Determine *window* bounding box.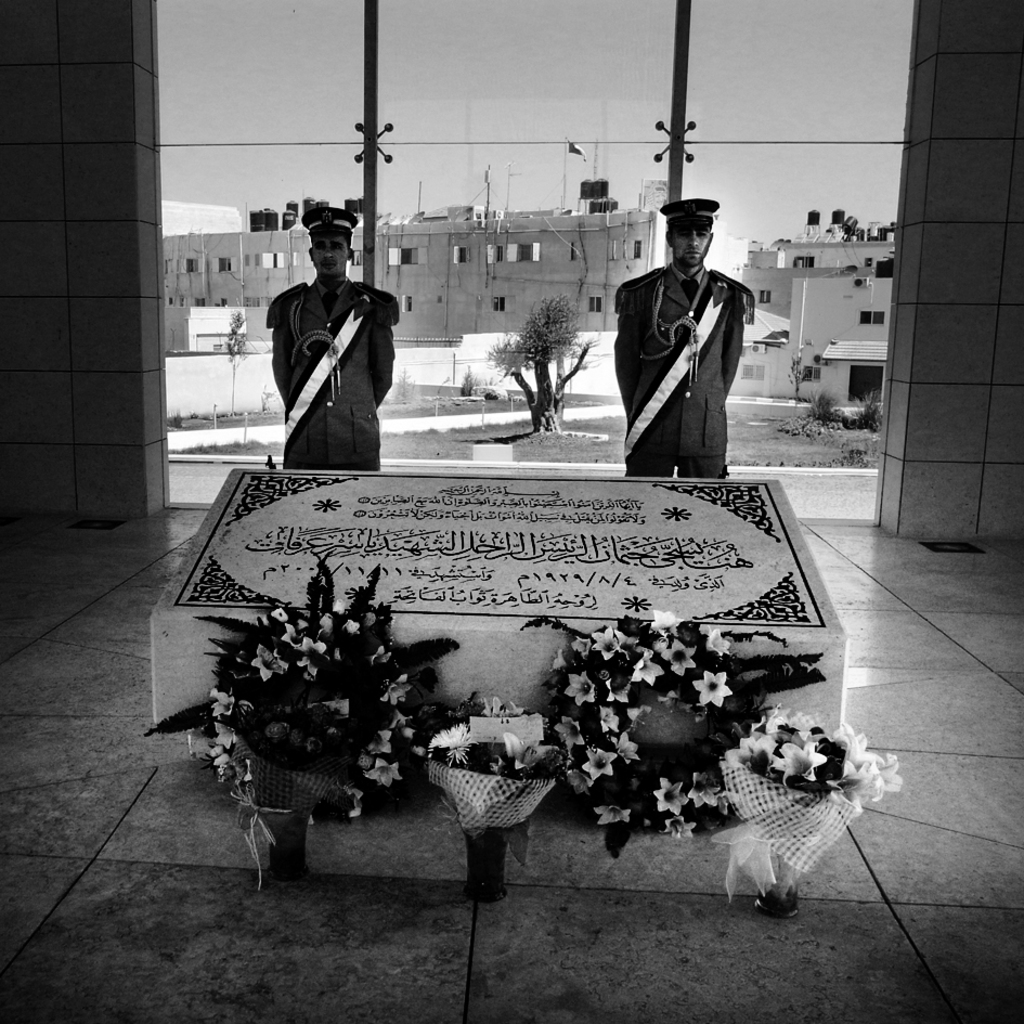
Determined: 631,235,643,257.
